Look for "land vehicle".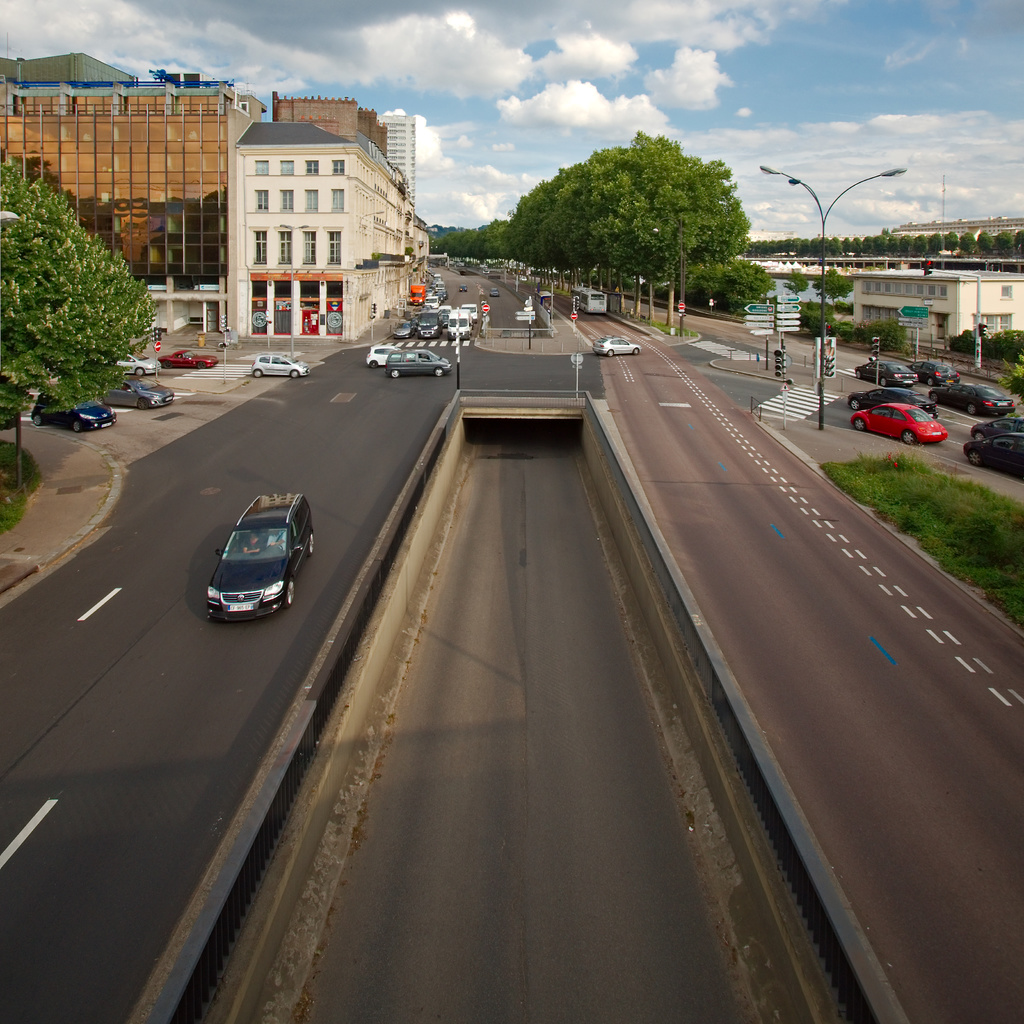
Found: {"x1": 193, "y1": 486, "x2": 321, "y2": 618}.
